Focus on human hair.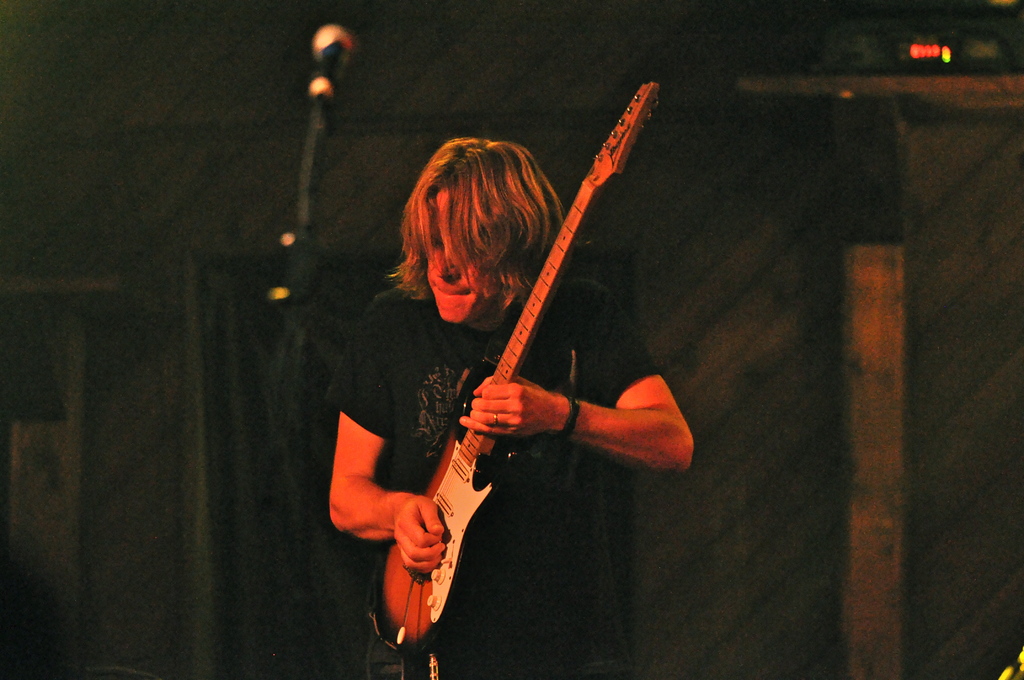
Focused at region(395, 134, 556, 329).
